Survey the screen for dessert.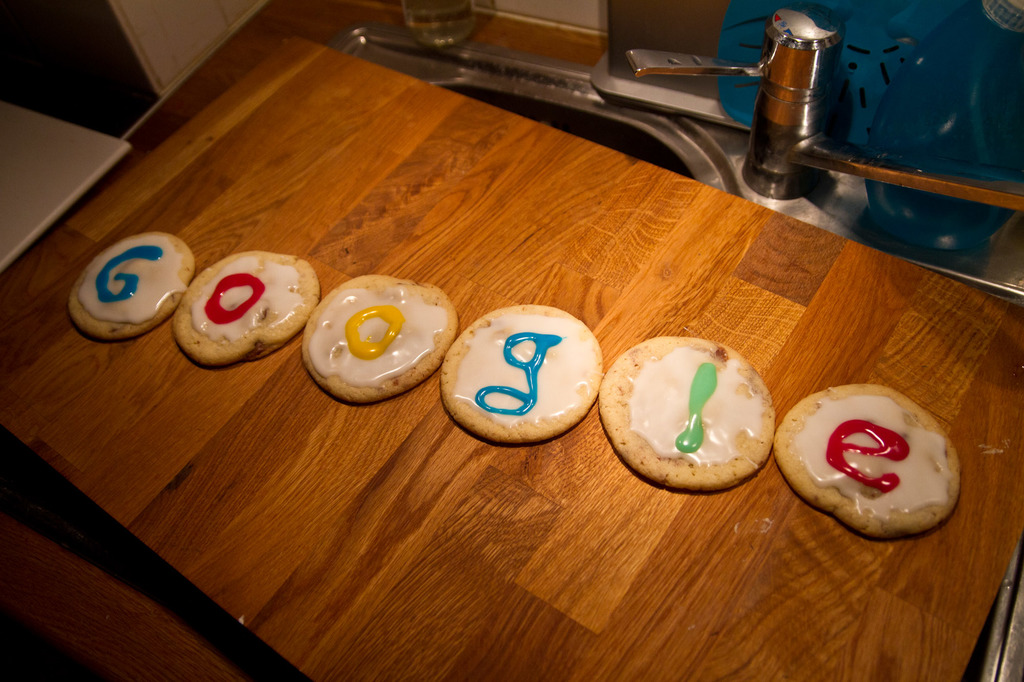
Survey found: [175, 245, 333, 358].
